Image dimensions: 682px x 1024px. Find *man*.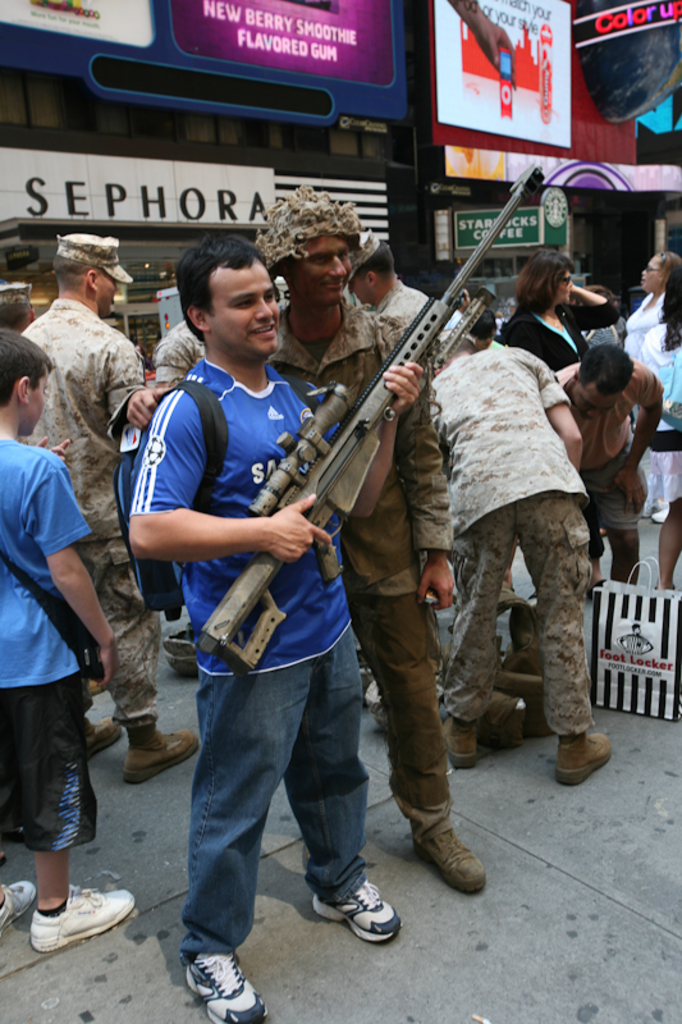
[557,346,664,612].
